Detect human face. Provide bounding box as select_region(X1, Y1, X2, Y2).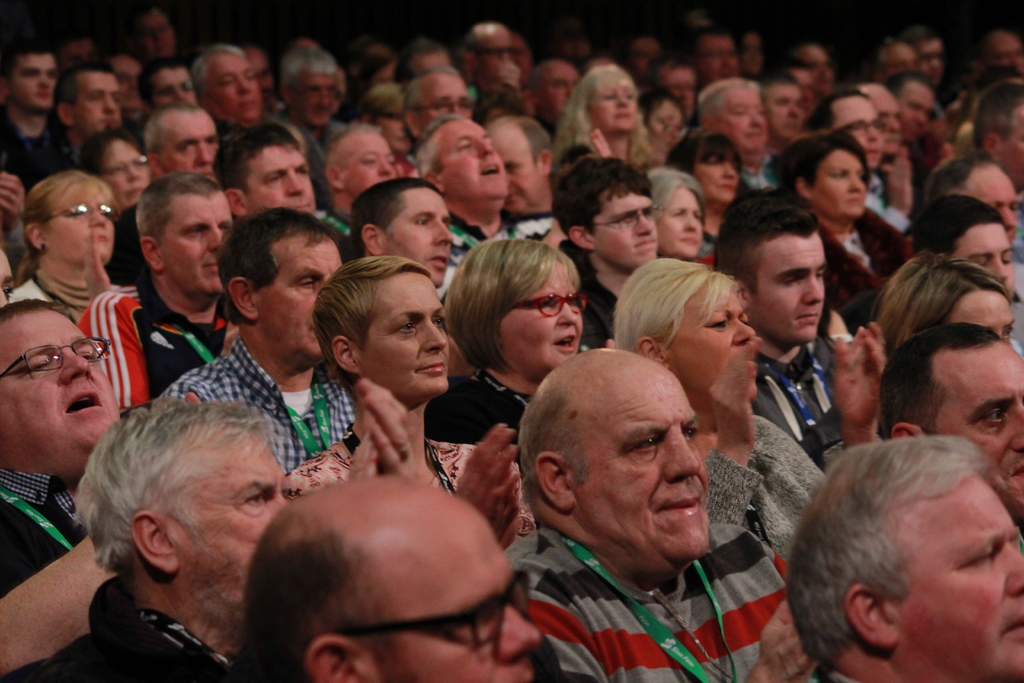
select_region(829, 97, 883, 169).
